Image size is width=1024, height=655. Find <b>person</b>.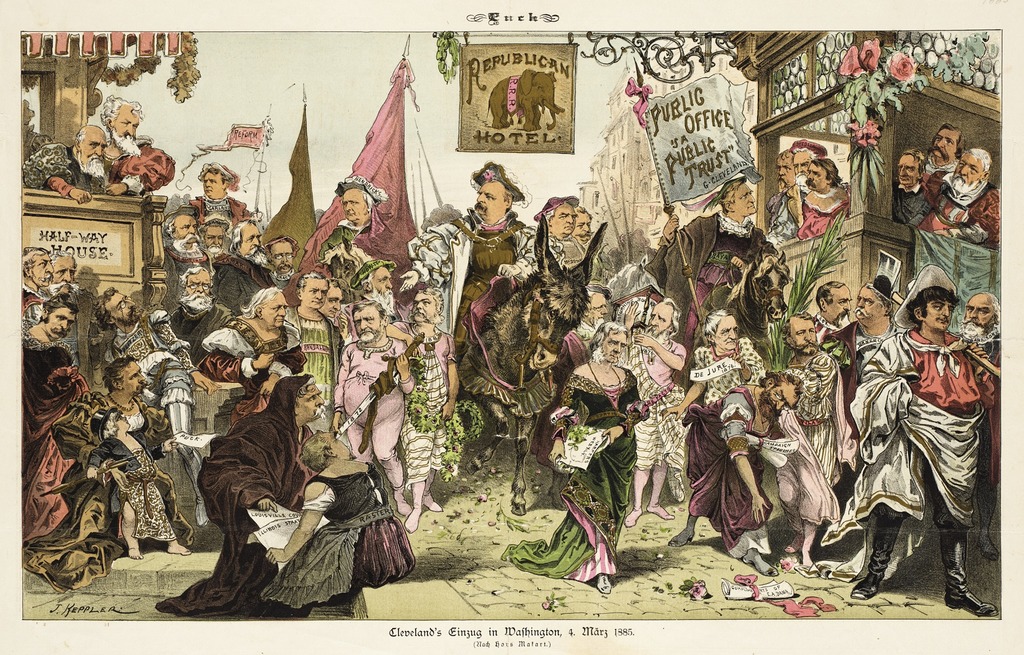
[85,95,175,195].
